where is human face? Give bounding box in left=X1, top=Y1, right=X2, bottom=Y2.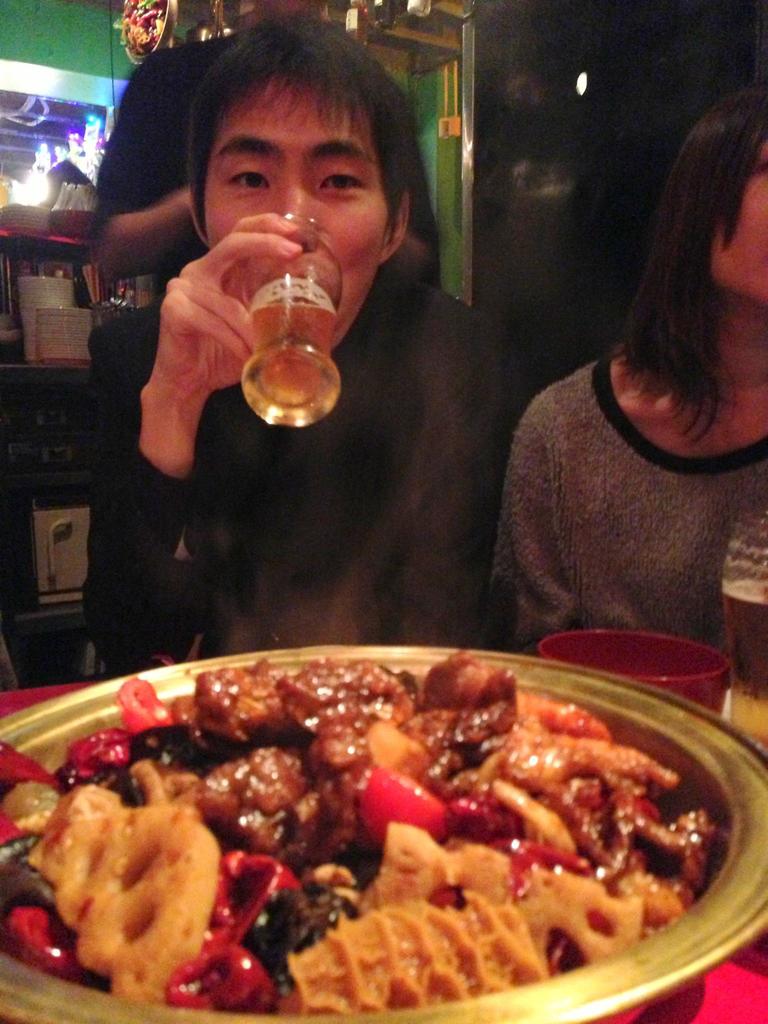
left=708, top=135, right=767, bottom=305.
